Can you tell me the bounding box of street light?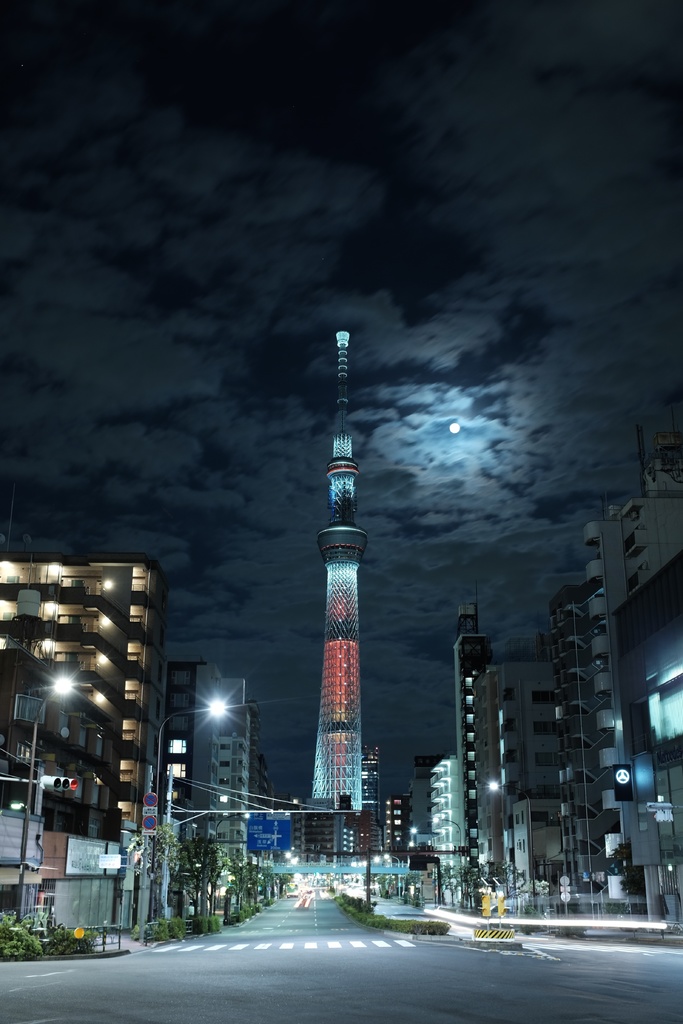
(left=23, top=674, right=74, bottom=928).
